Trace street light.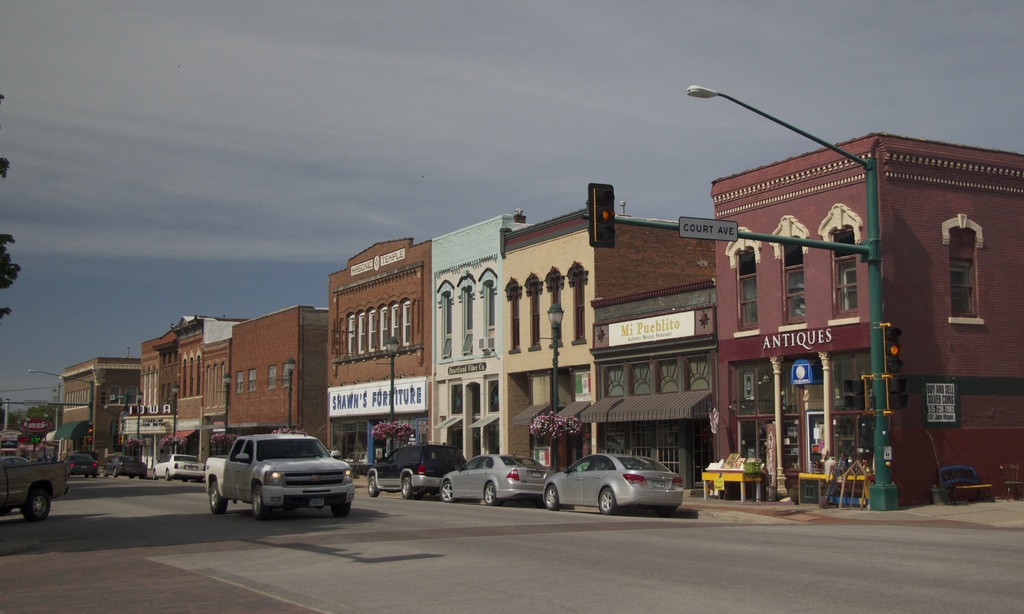
Traced to region(26, 367, 99, 453).
